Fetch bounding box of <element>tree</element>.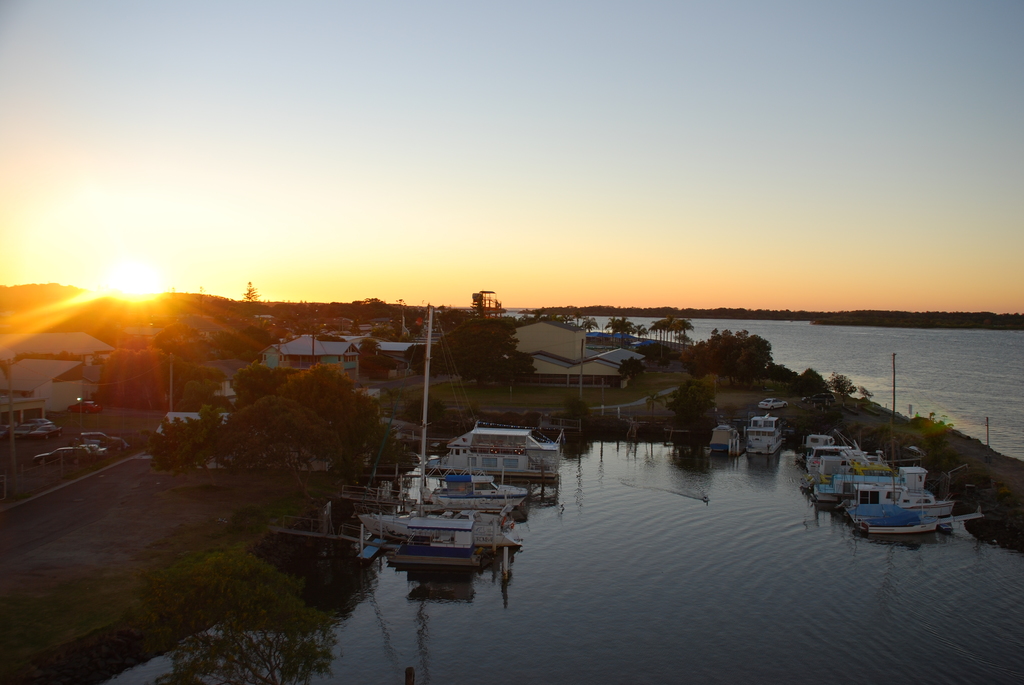
Bbox: <box>230,274,265,321</box>.
